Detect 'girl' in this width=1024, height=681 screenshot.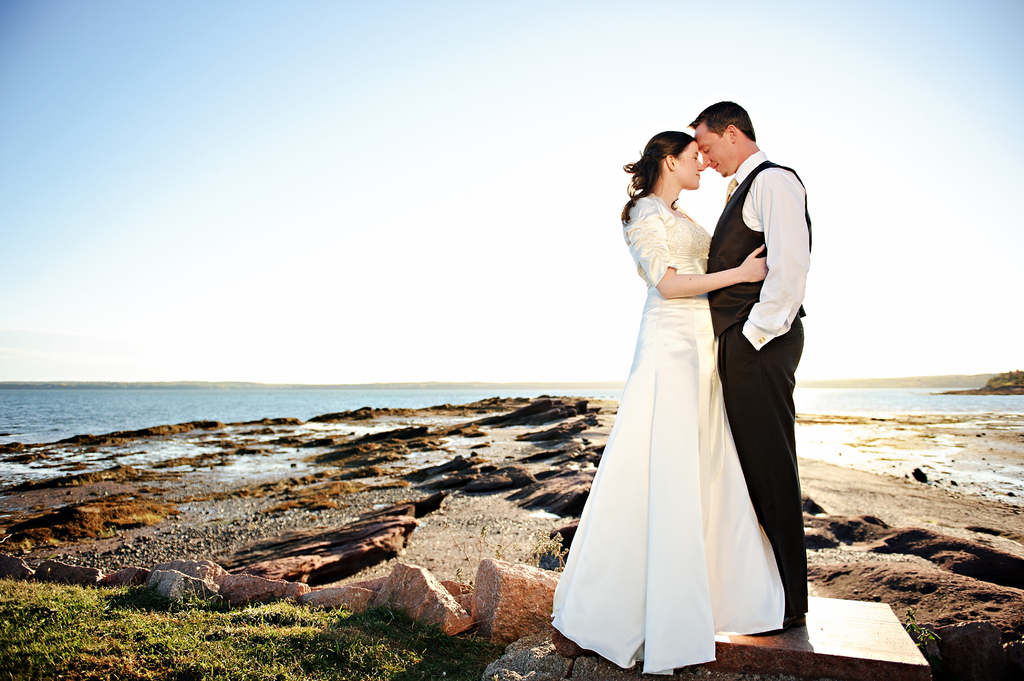
Detection: x1=545 y1=132 x2=769 y2=674.
